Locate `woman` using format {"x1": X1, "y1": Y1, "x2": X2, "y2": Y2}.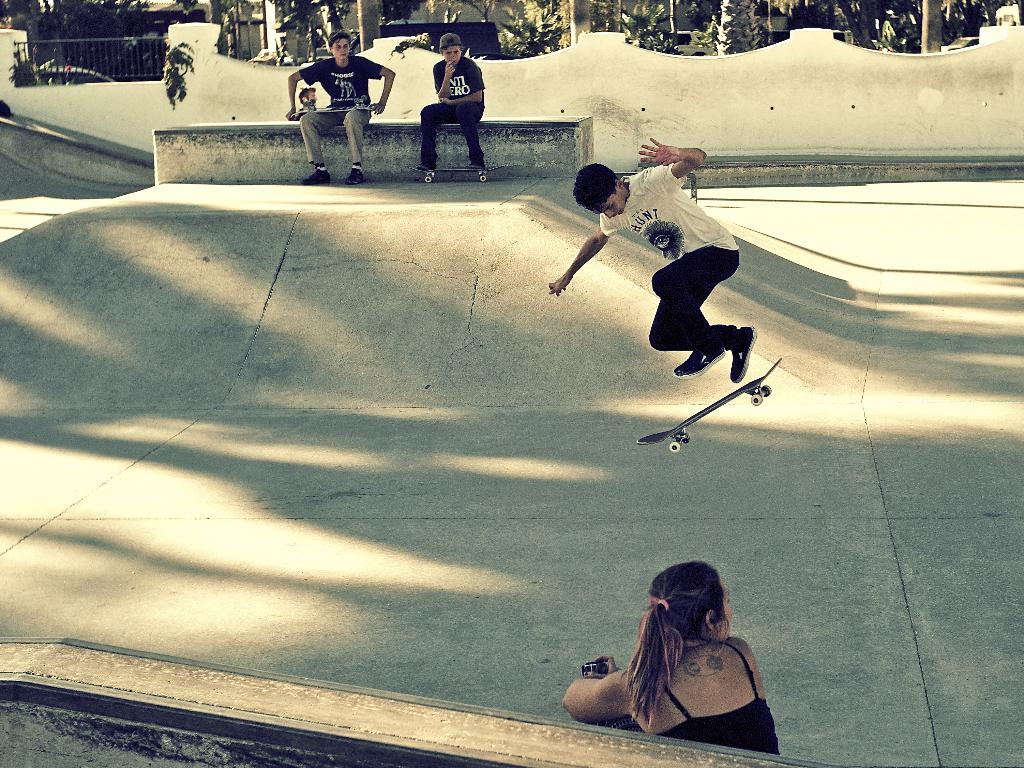
{"x1": 554, "y1": 562, "x2": 792, "y2": 755}.
